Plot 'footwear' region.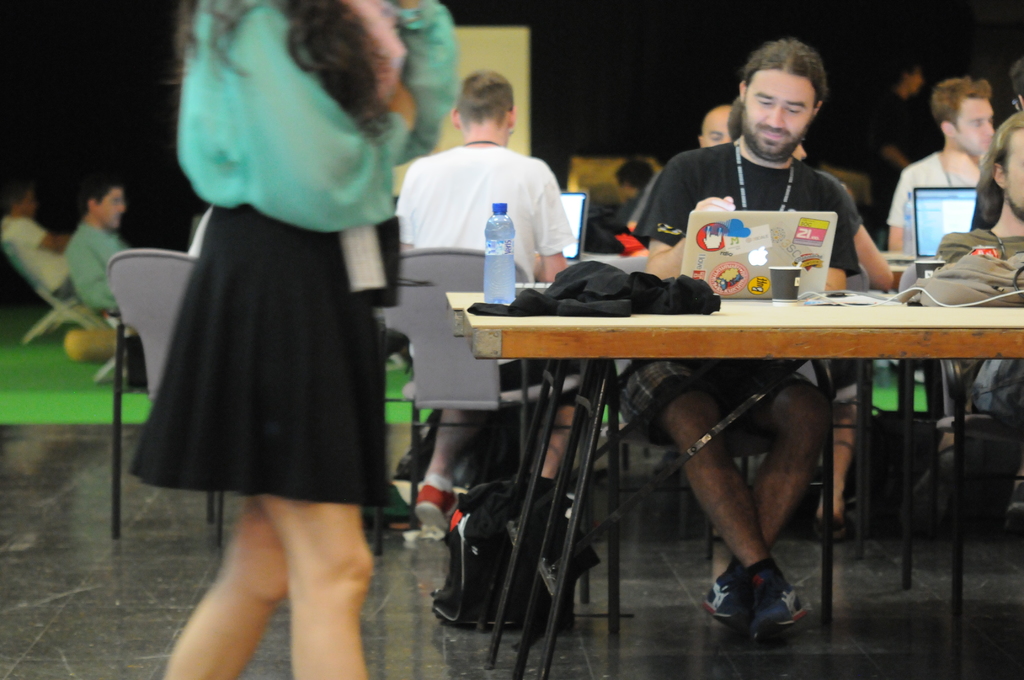
Plotted at <region>811, 522, 849, 538</region>.
